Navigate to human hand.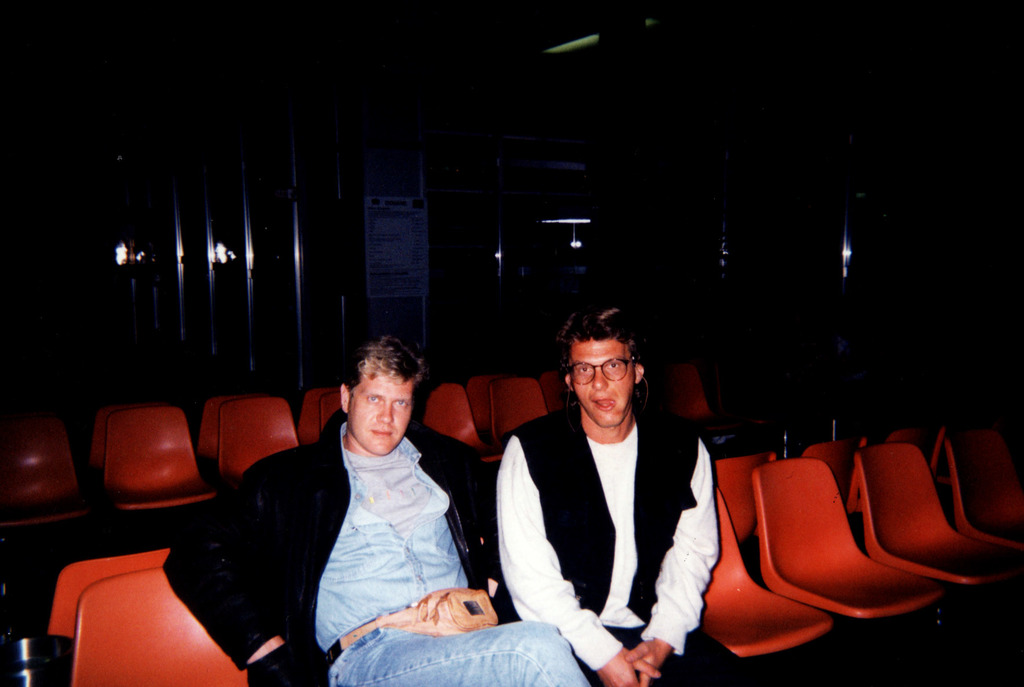
Navigation target: 599 650 660 686.
